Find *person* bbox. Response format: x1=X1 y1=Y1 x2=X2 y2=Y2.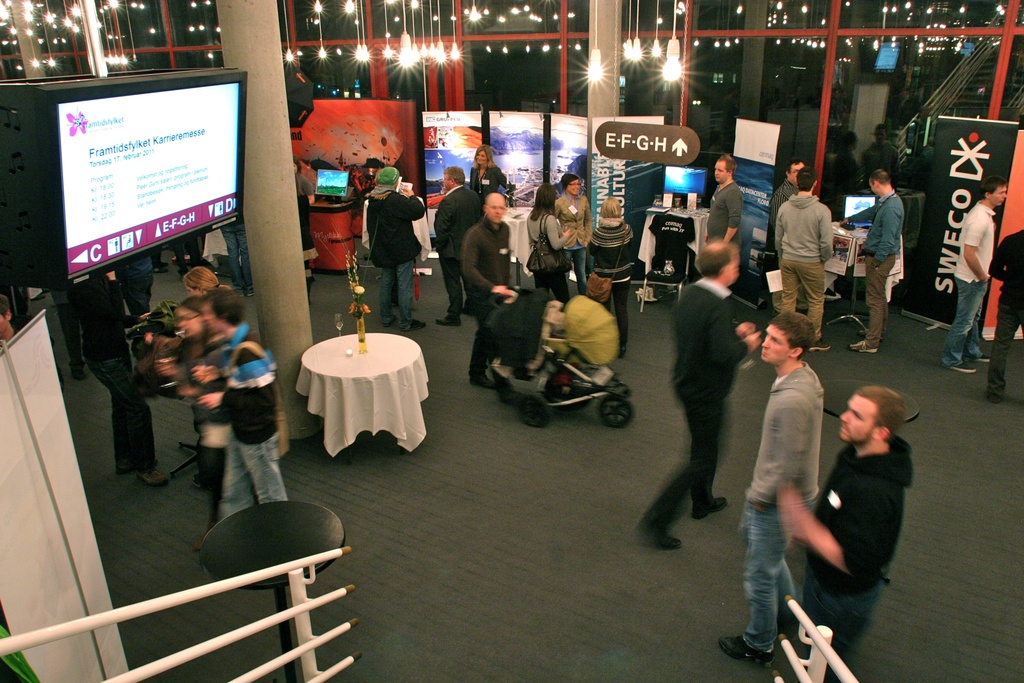
x1=160 y1=289 x2=237 y2=504.
